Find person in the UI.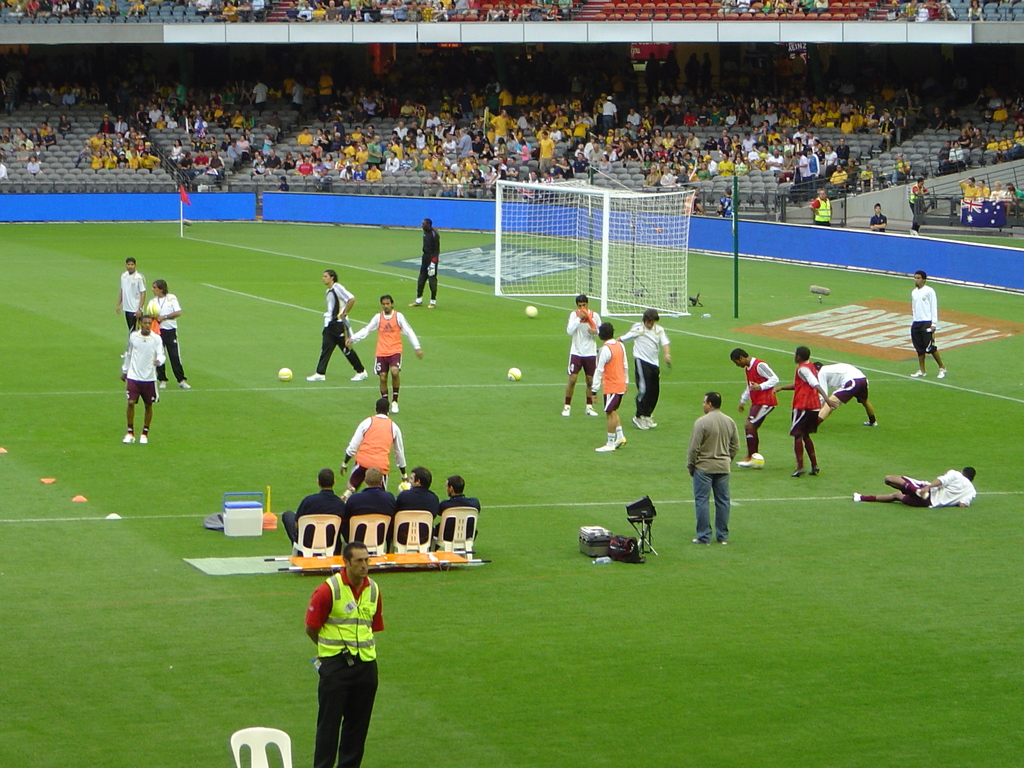
UI element at 298,544,388,748.
